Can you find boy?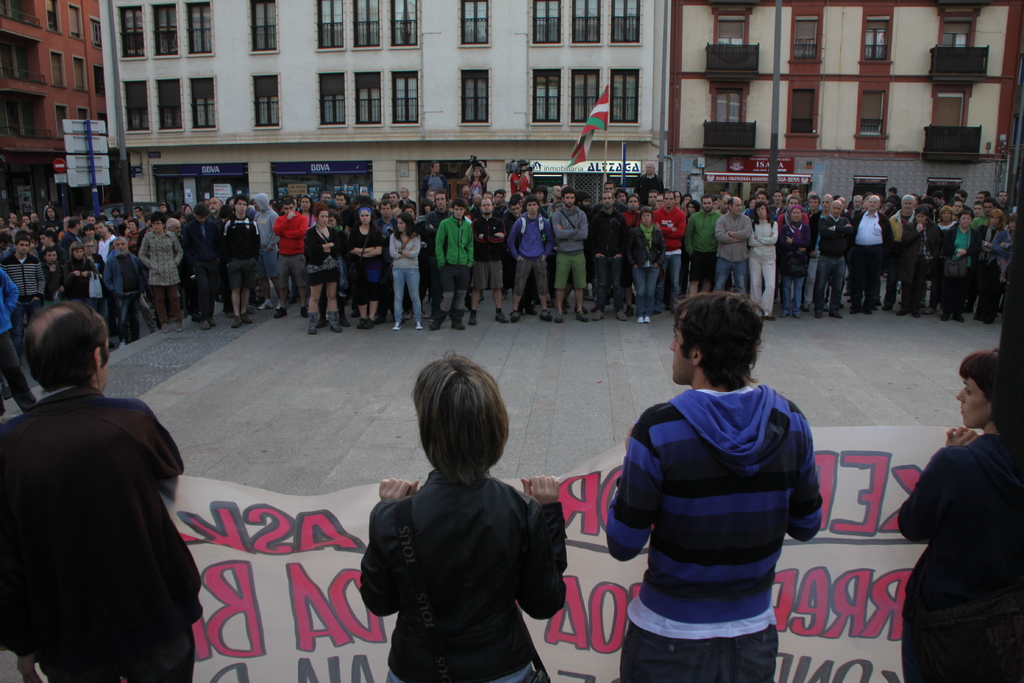
Yes, bounding box: pyautogui.locateOnScreen(599, 290, 827, 682).
